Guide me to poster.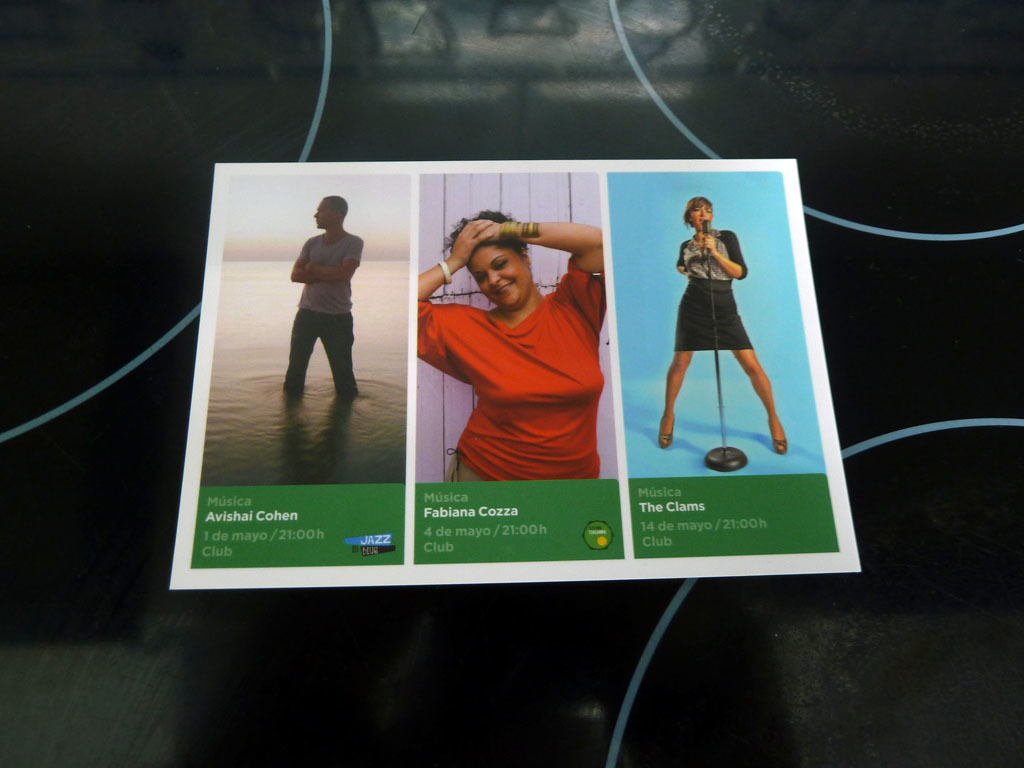
Guidance: BBox(167, 156, 863, 593).
